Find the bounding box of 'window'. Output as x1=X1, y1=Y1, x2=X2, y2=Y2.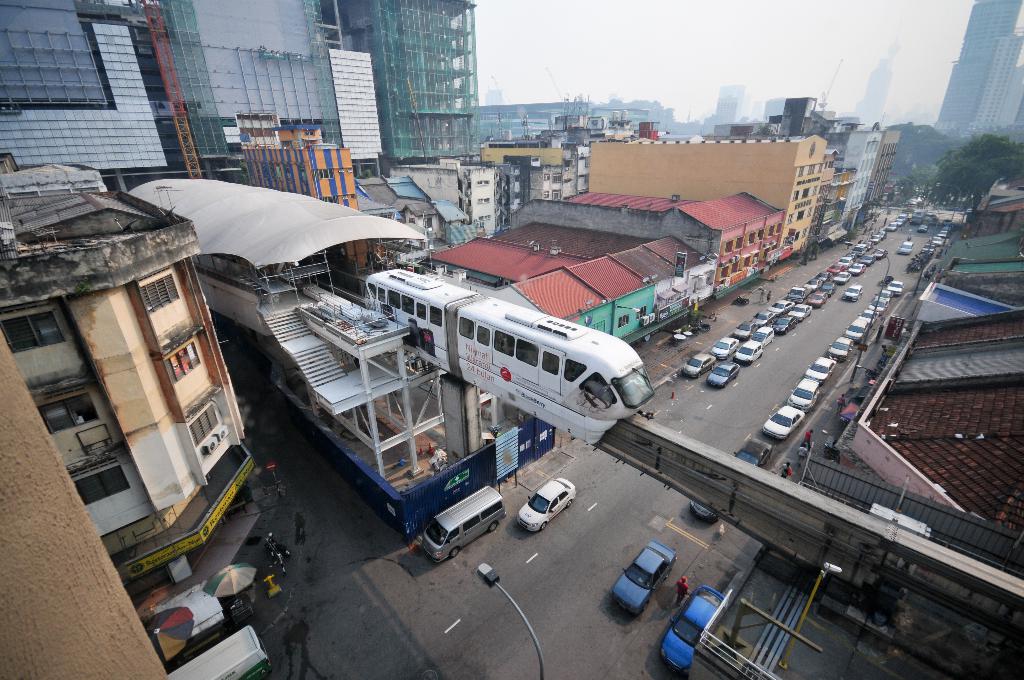
x1=776, y1=242, x2=785, y2=255.
